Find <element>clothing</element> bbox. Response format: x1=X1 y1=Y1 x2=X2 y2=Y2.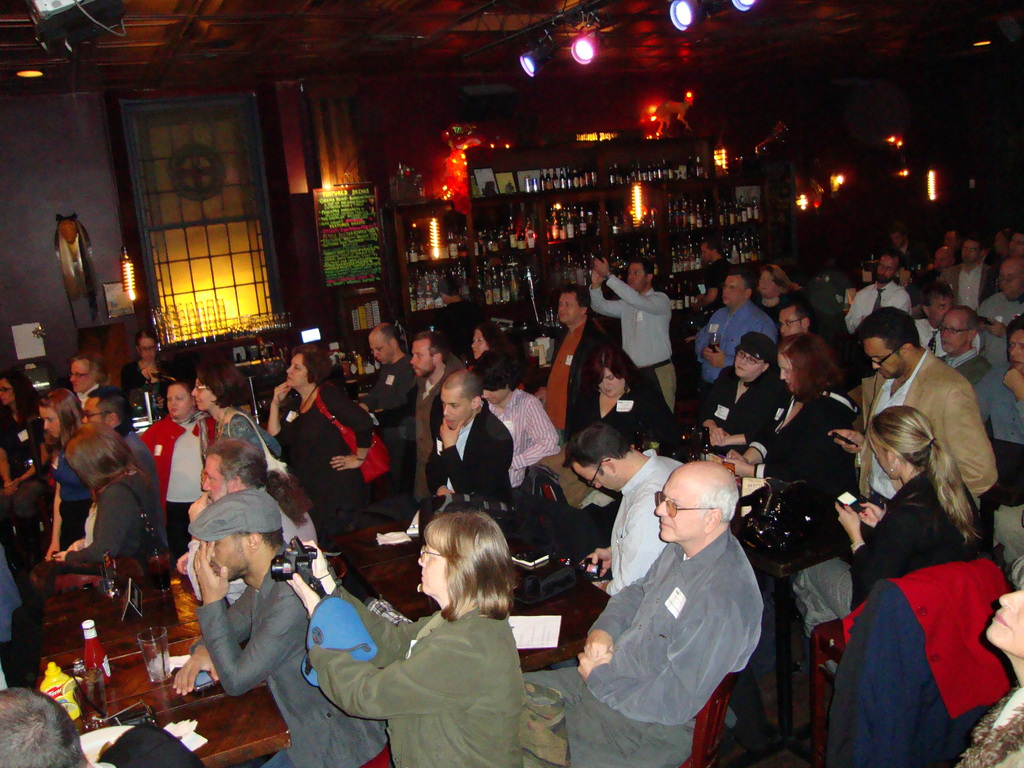
x1=588 y1=277 x2=680 y2=386.
